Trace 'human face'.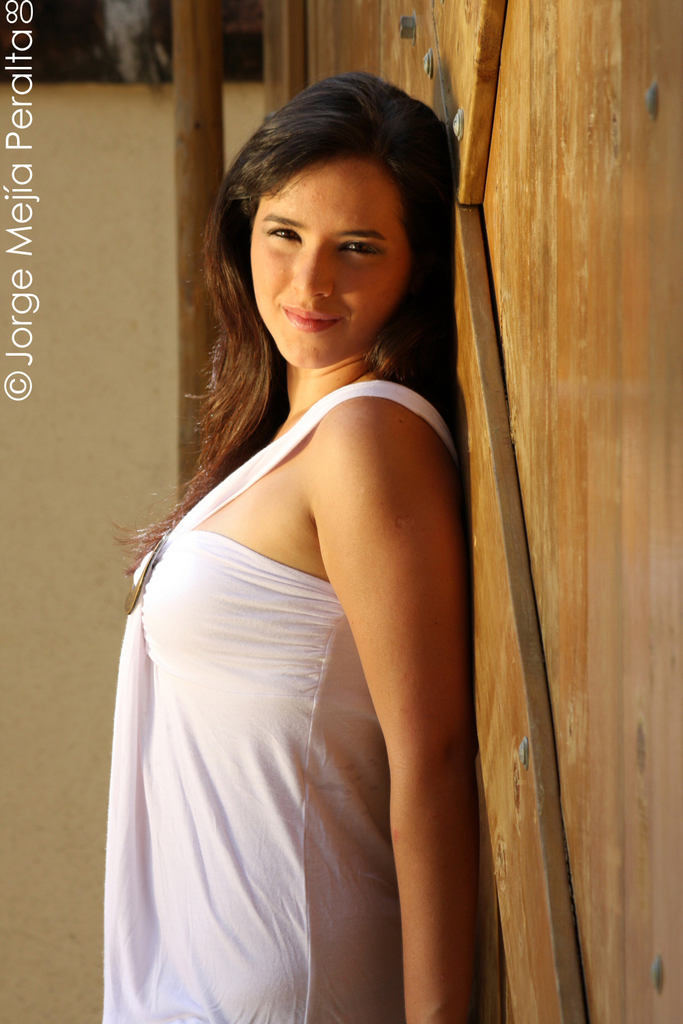
Traced to pyautogui.locateOnScreen(251, 145, 412, 371).
